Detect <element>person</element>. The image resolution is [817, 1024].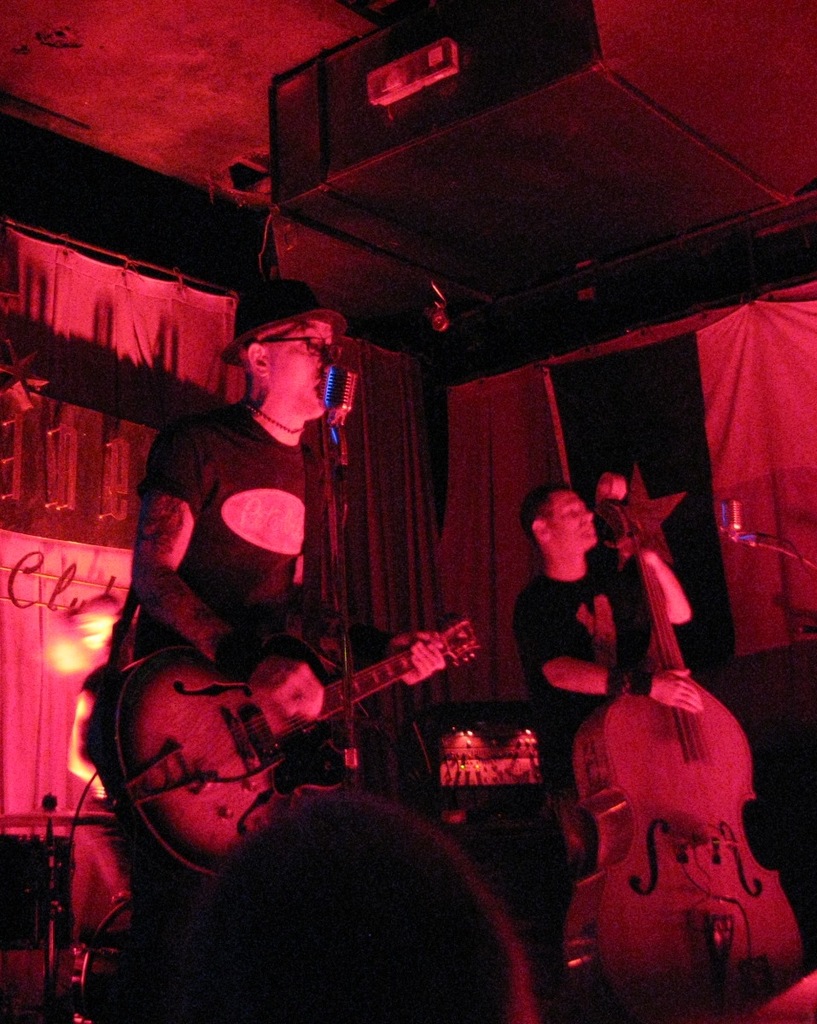
<box>112,275,447,928</box>.
